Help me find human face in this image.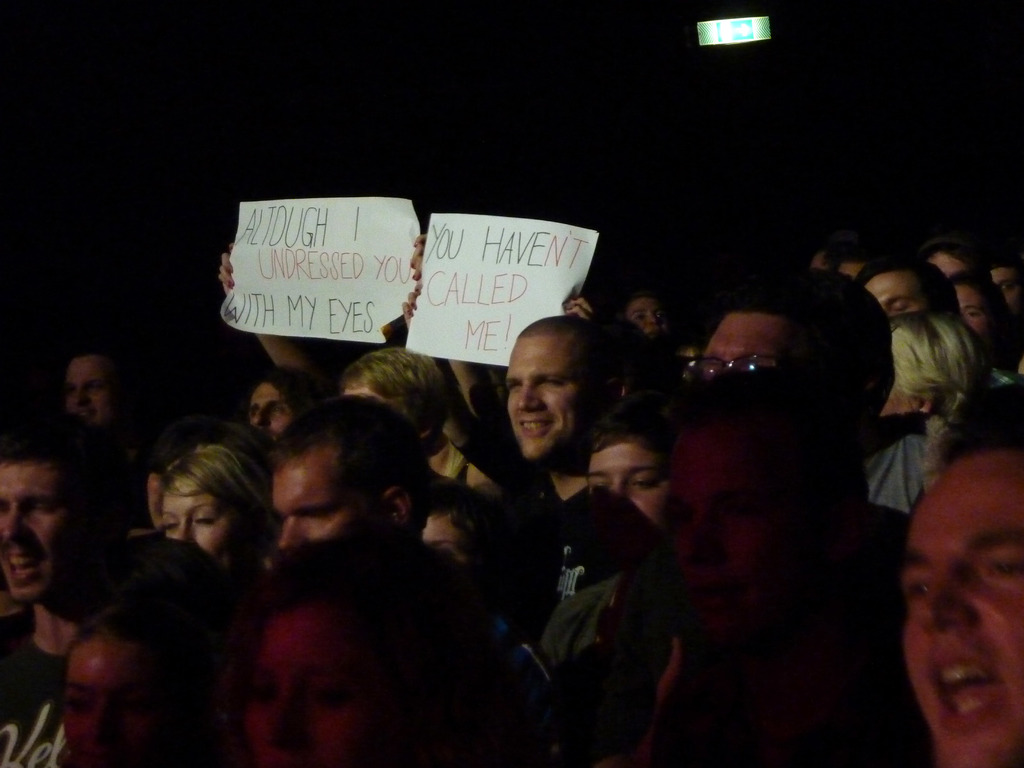
Found it: bbox=[249, 381, 291, 431].
